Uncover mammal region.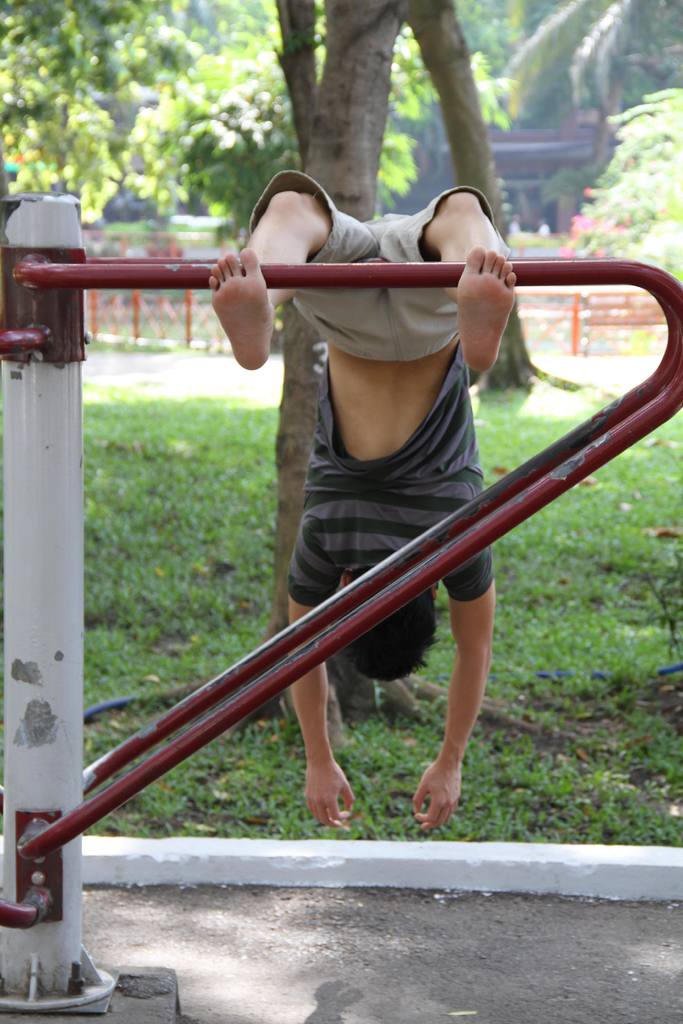
Uncovered: (195, 291, 550, 836).
